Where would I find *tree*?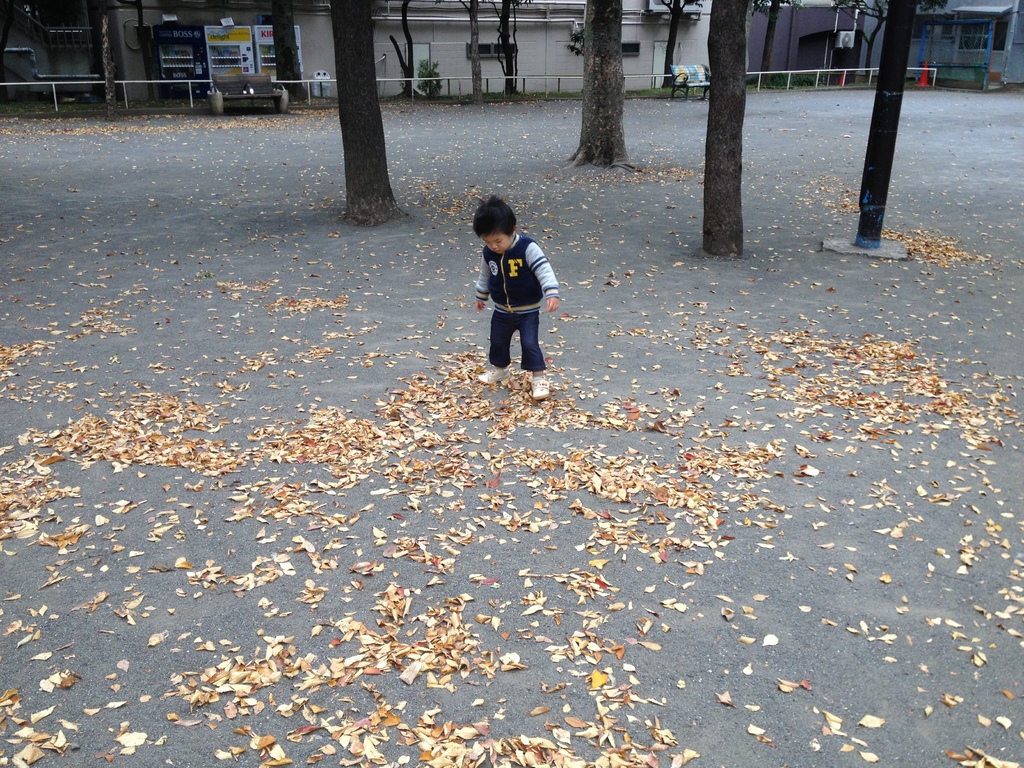
At [702, 0, 752, 254].
